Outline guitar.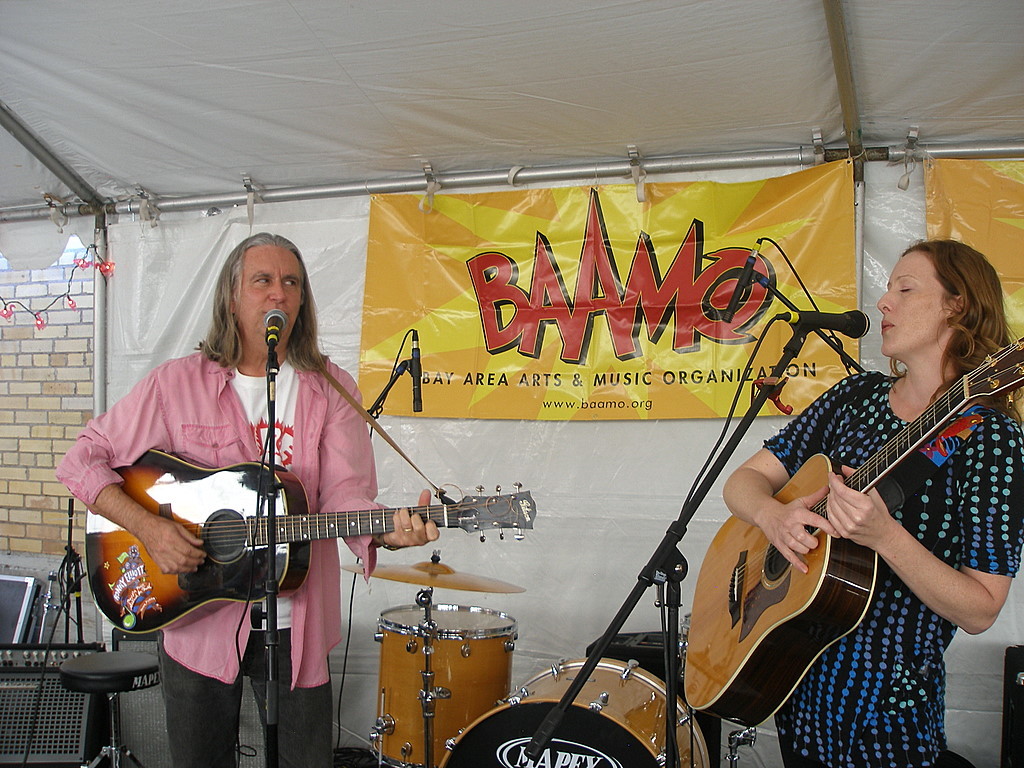
Outline: 681/328/1021/734.
